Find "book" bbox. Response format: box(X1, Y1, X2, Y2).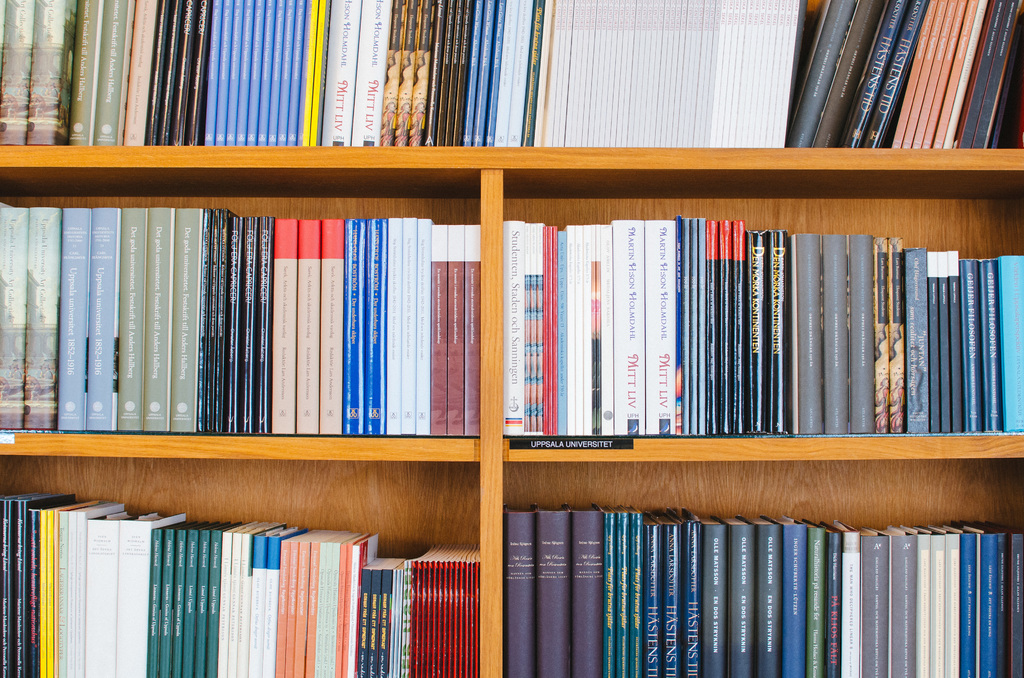
box(925, 241, 951, 440).
